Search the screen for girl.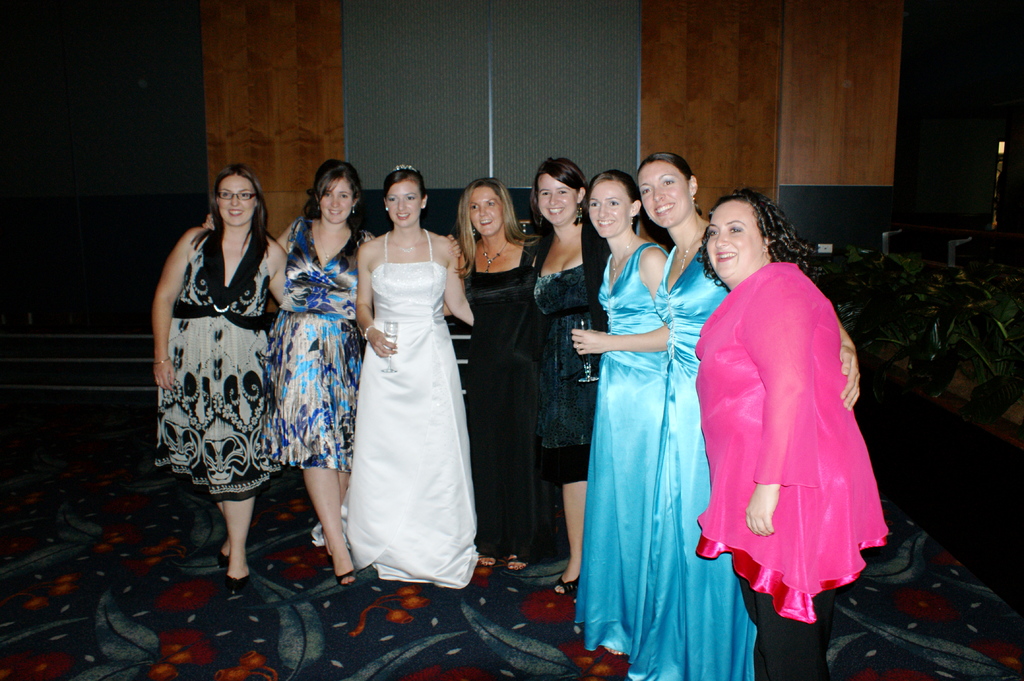
Found at BBox(589, 166, 660, 641).
